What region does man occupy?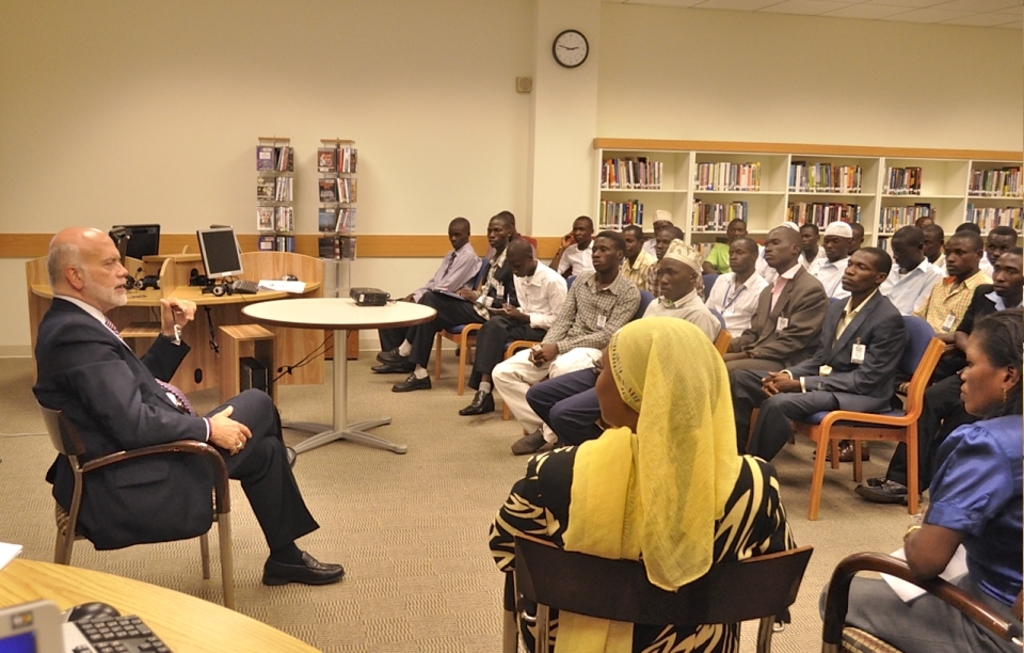
rect(777, 225, 800, 244).
